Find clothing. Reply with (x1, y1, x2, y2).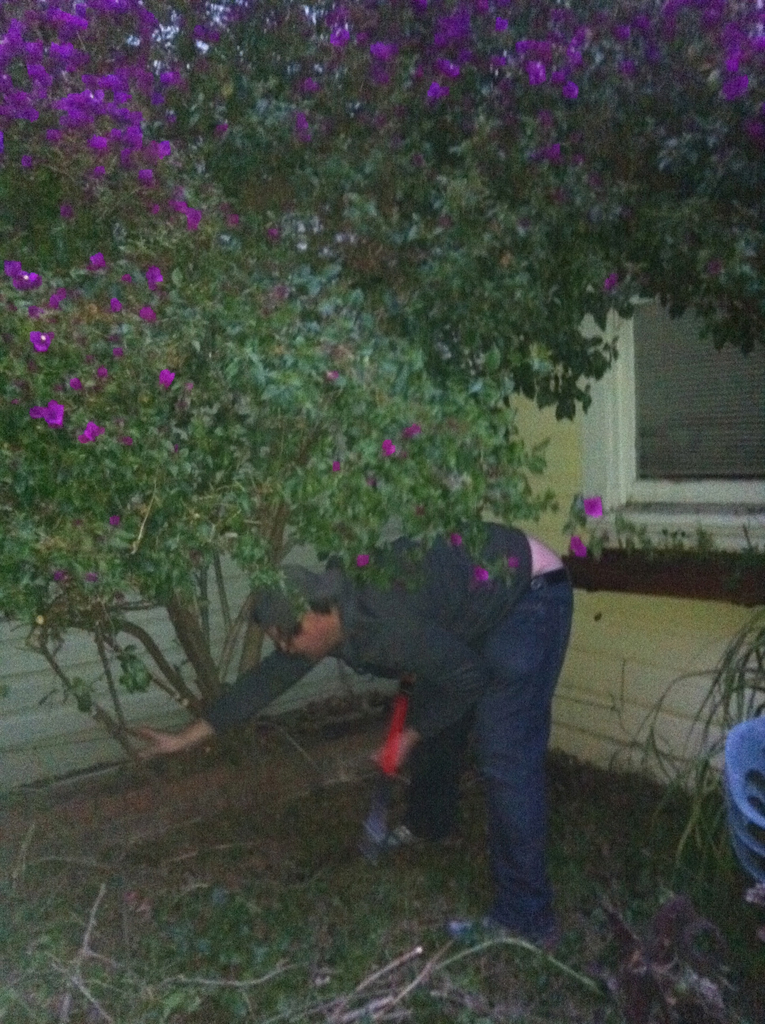
(179, 512, 580, 946).
